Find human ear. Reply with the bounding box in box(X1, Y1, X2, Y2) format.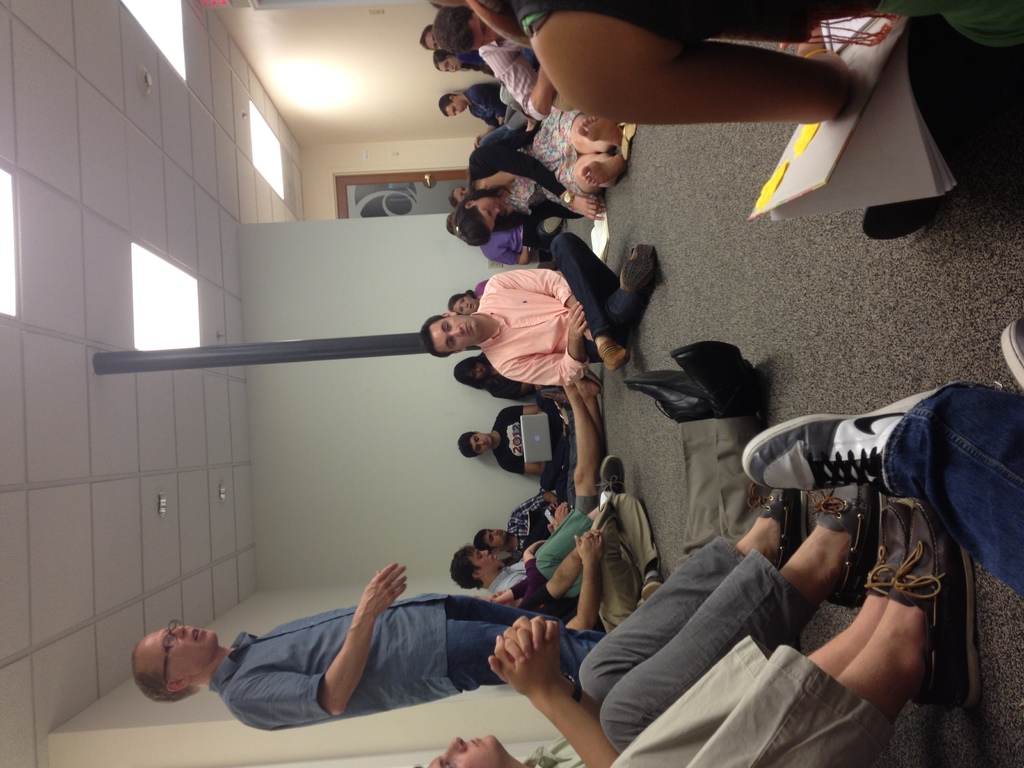
box(472, 572, 484, 577).
